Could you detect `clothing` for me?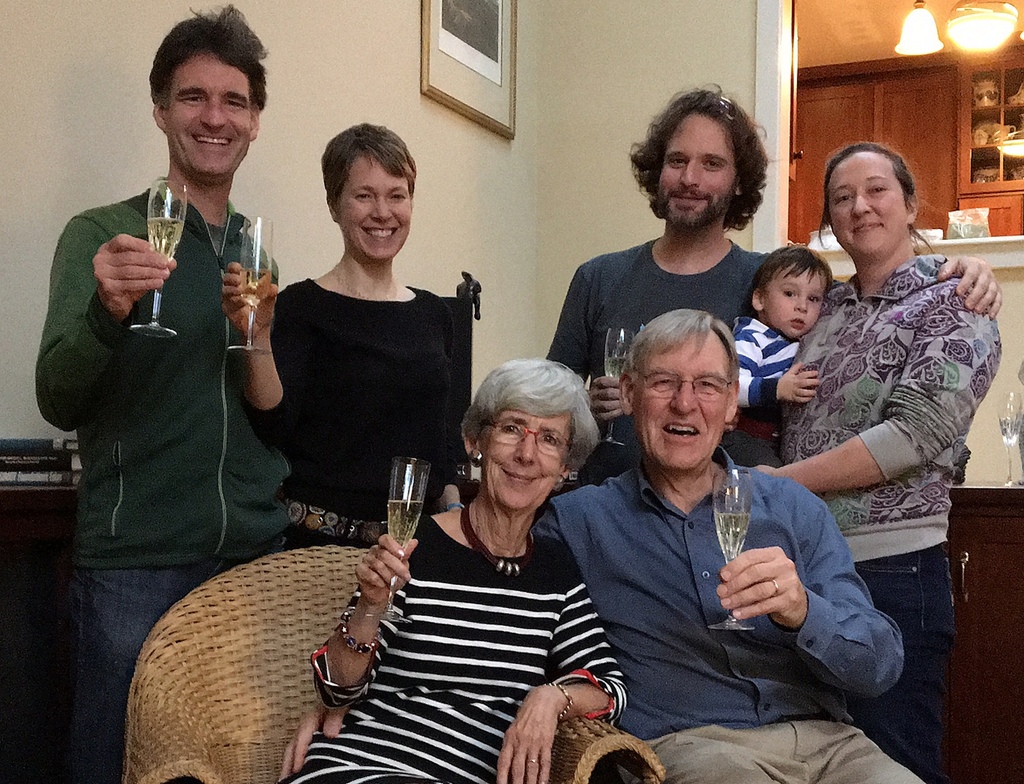
Detection result: x1=552, y1=374, x2=883, y2=762.
